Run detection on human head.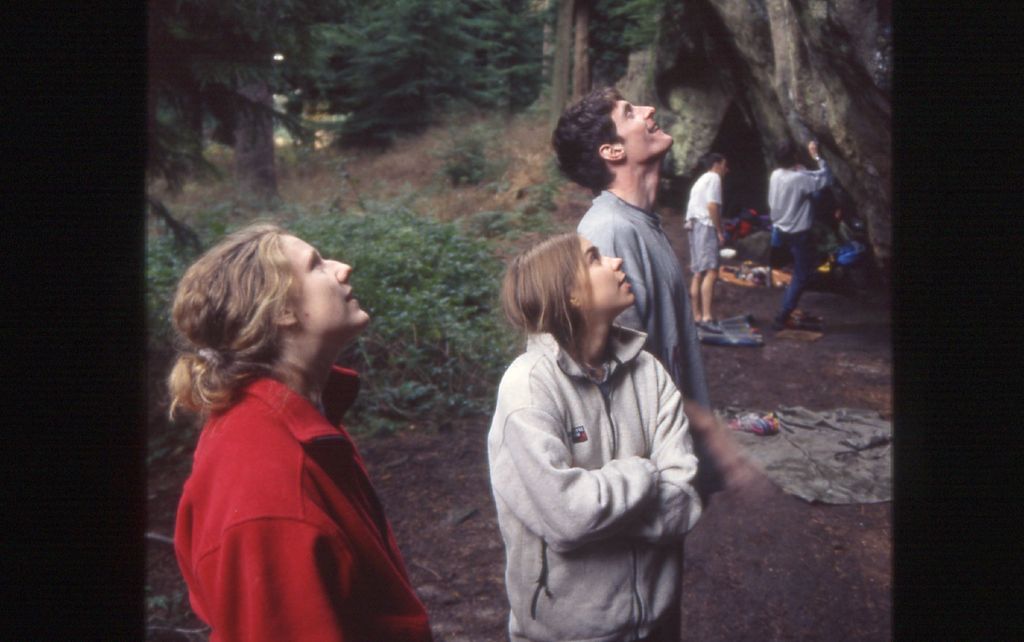
Result: 178:231:371:355.
